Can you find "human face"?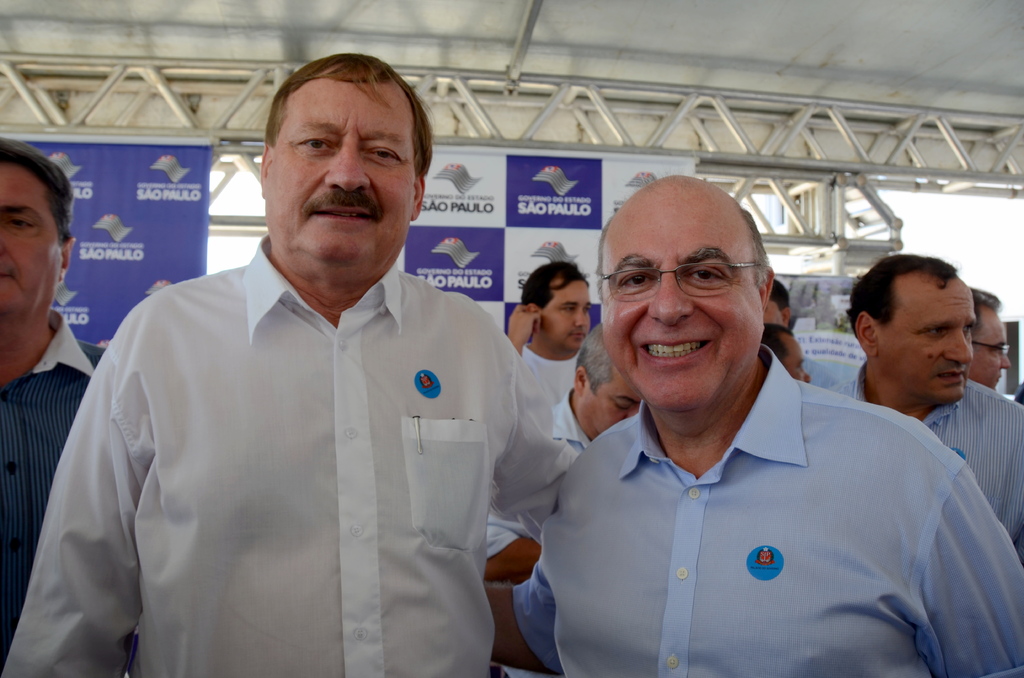
Yes, bounding box: <region>765, 302, 785, 326</region>.
